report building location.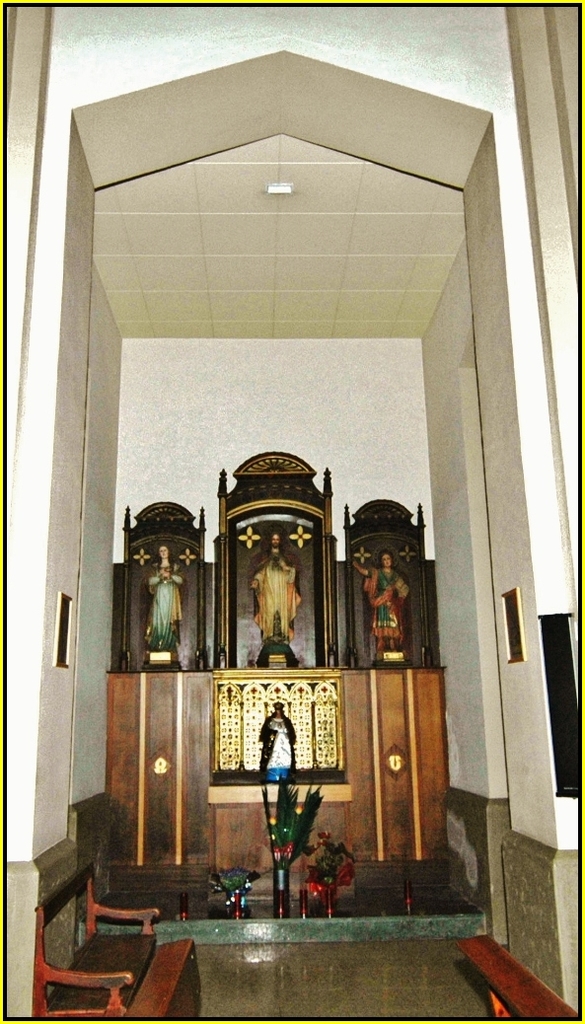
Report: {"left": 0, "top": 0, "right": 584, "bottom": 1023}.
